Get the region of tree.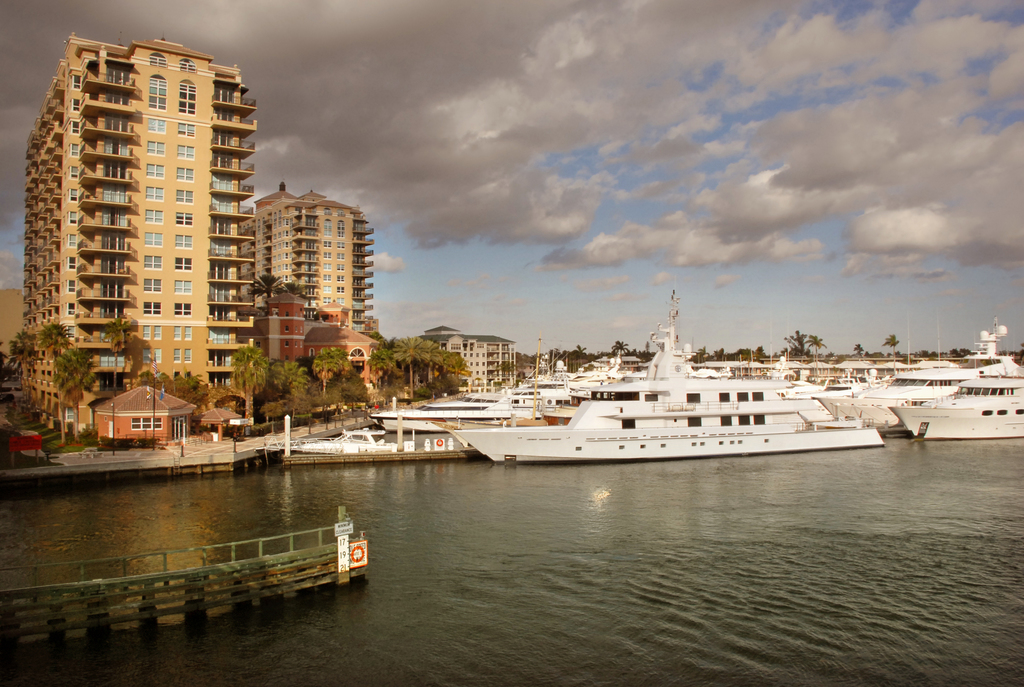
Rect(235, 344, 272, 413).
